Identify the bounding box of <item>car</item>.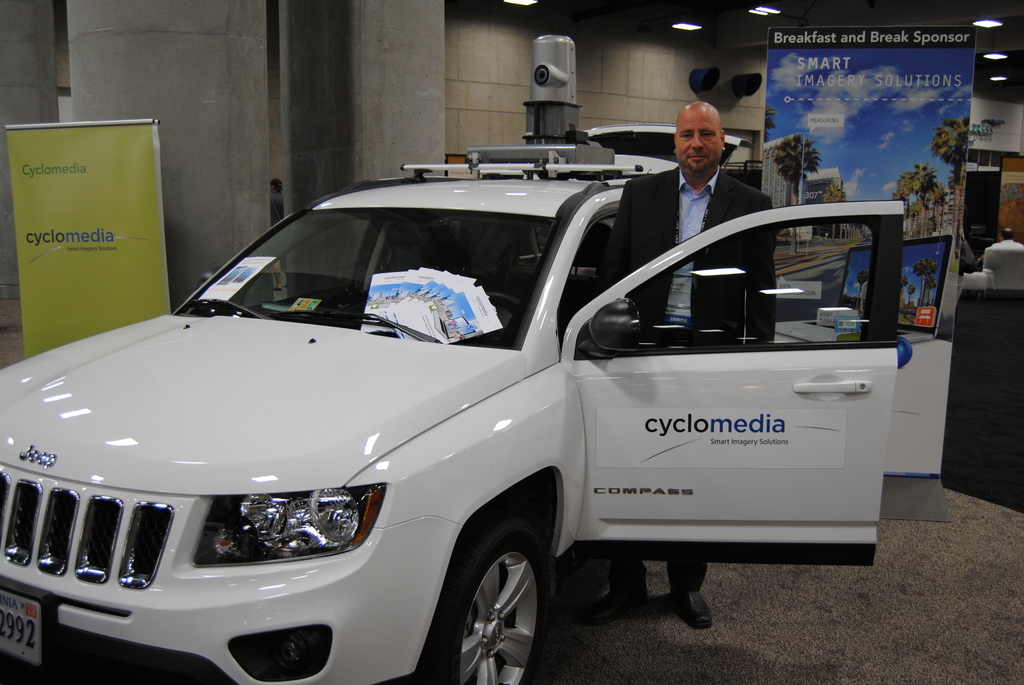
bbox(17, 134, 892, 669).
